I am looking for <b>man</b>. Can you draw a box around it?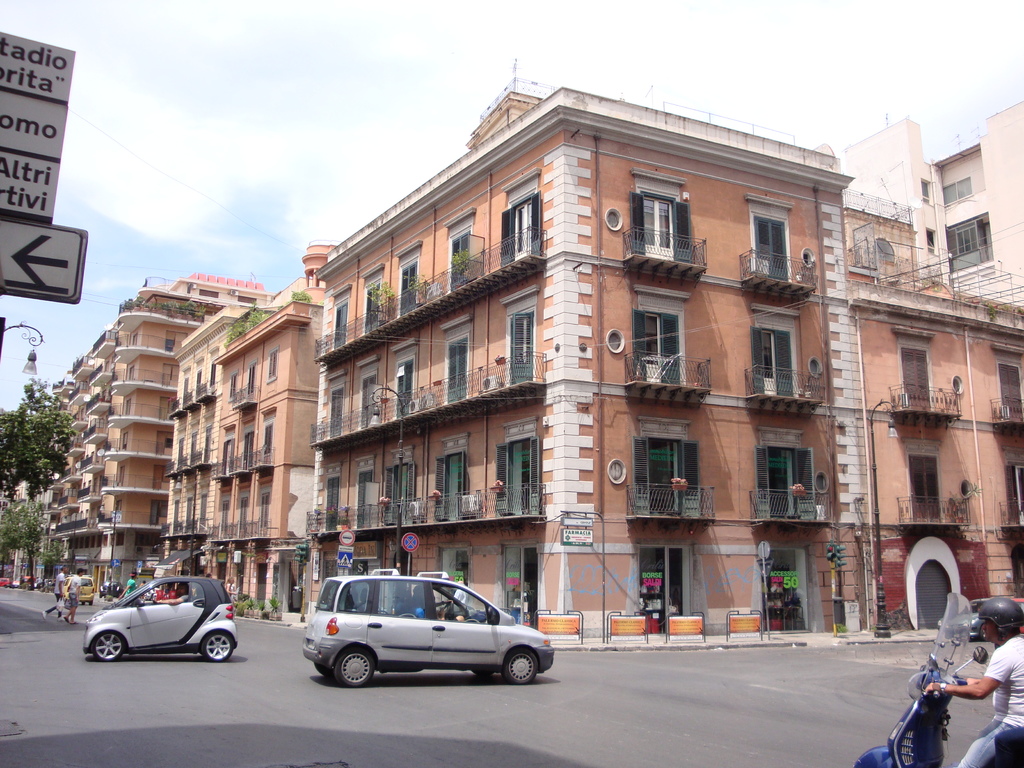
Sure, the bounding box is (x1=65, y1=569, x2=83, y2=623).
